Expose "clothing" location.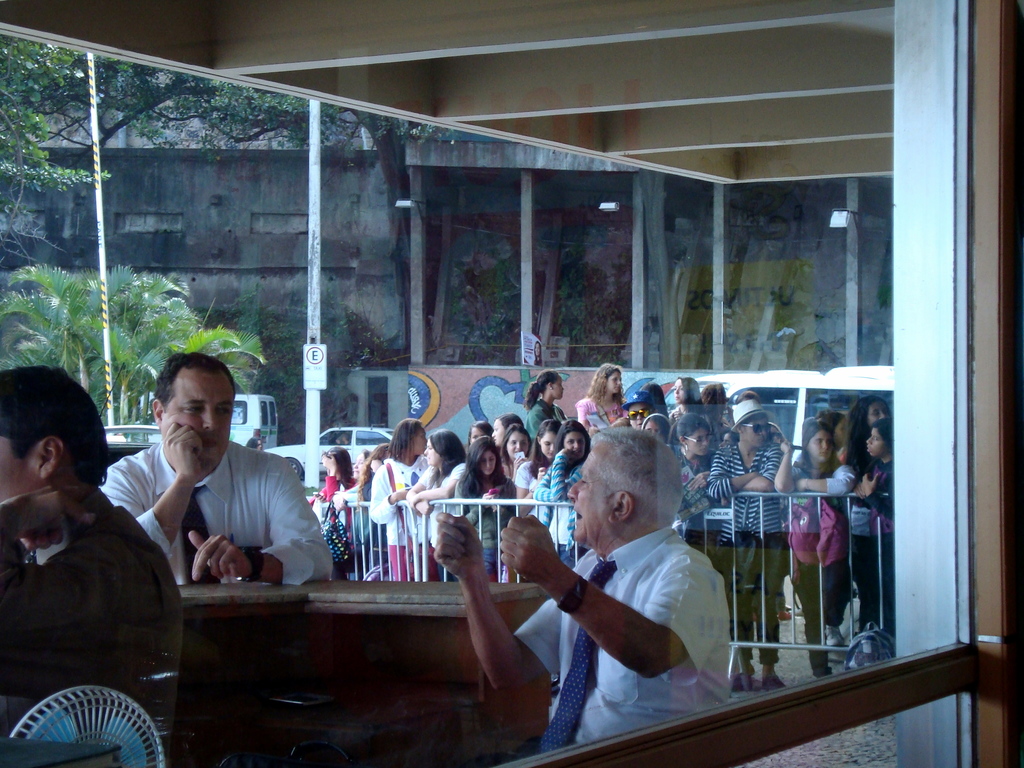
Exposed at 375:454:435:560.
